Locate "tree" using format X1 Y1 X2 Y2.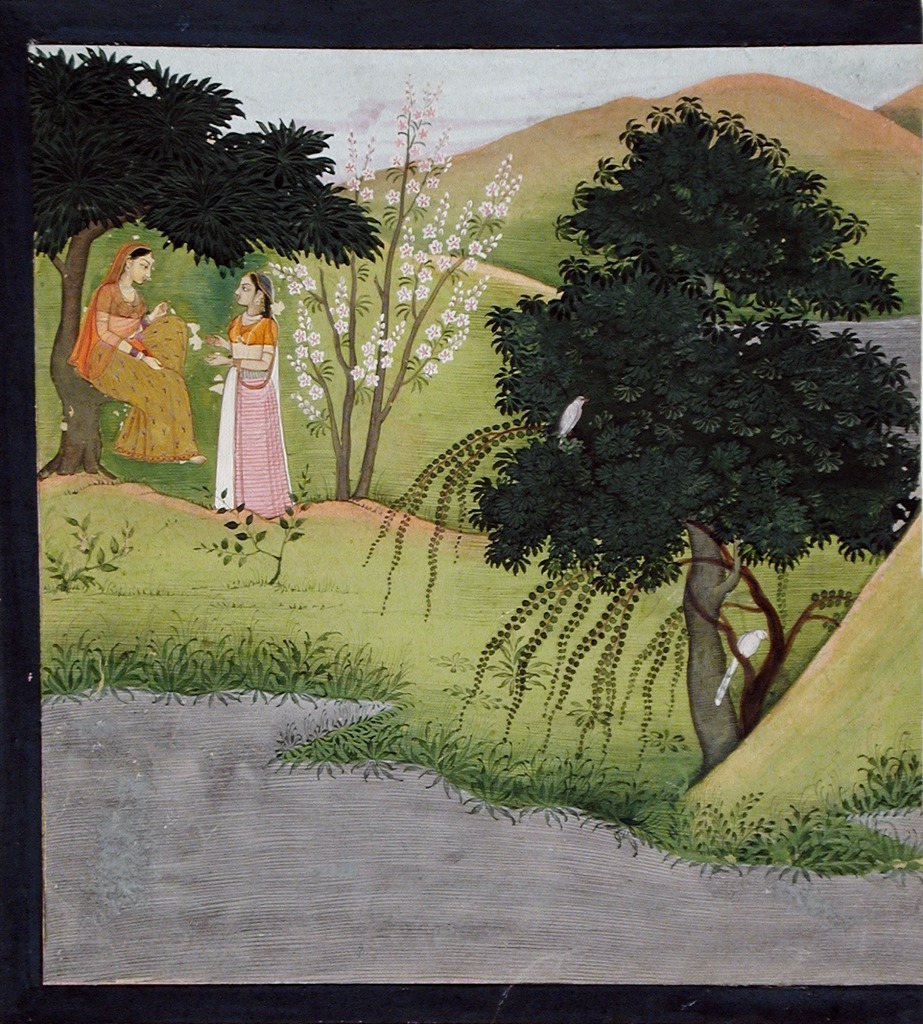
70 95 888 832.
